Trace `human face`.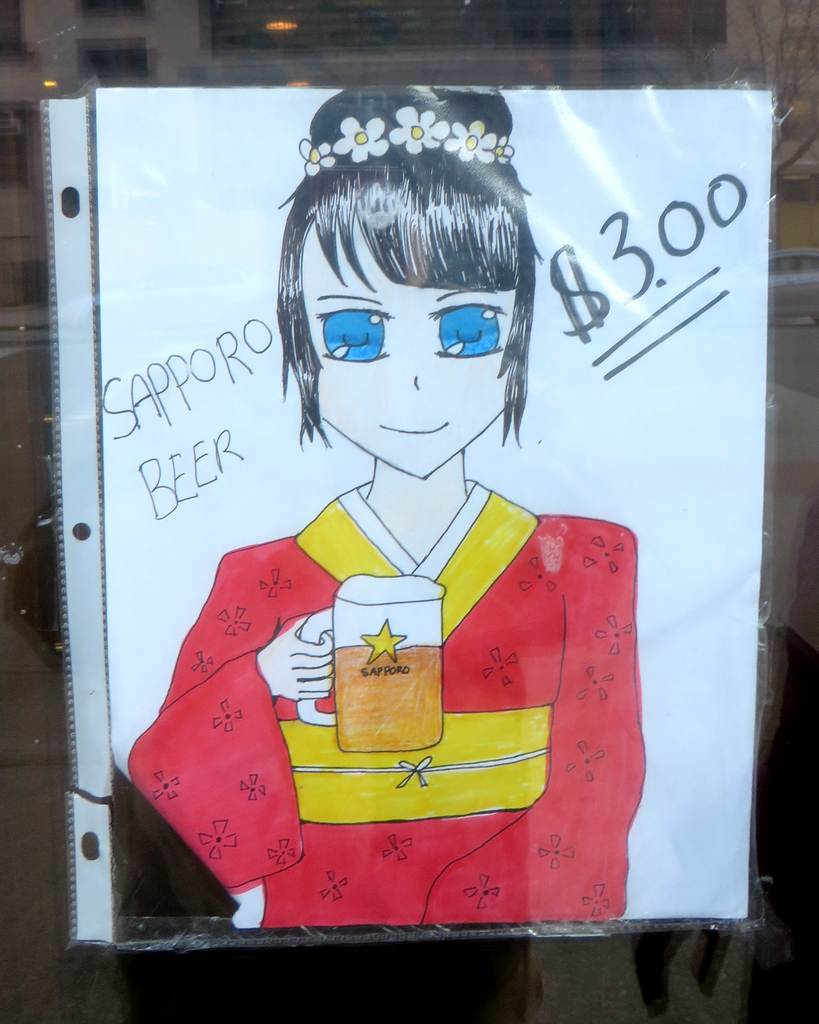
Traced to x1=277 y1=205 x2=543 y2=471.
